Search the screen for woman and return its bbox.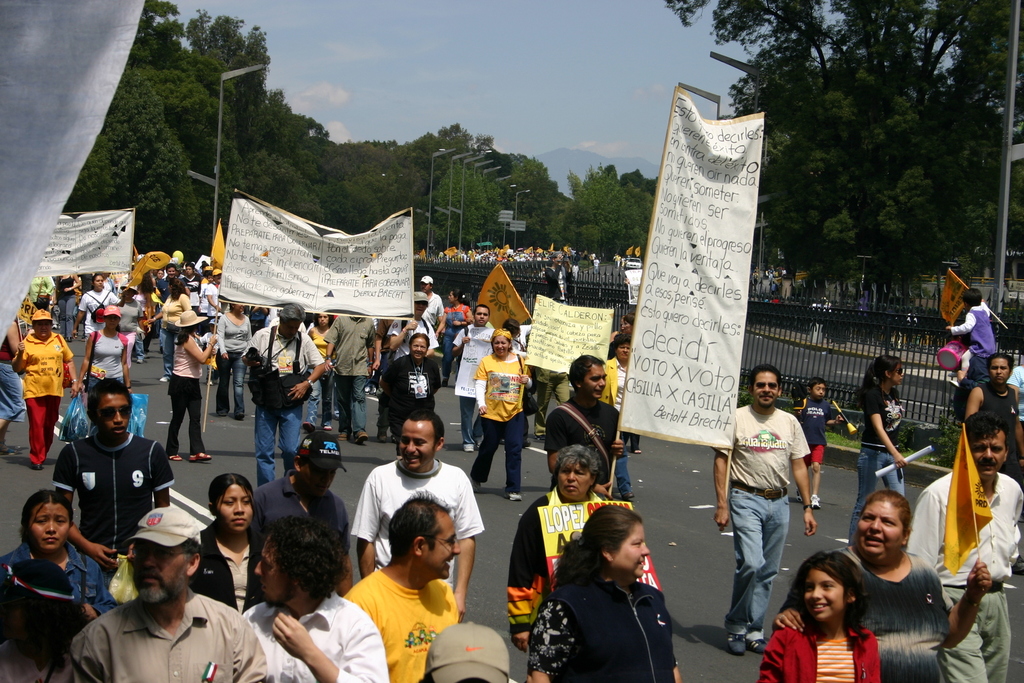
Found: l=12, t=308, r=80, b=472.
